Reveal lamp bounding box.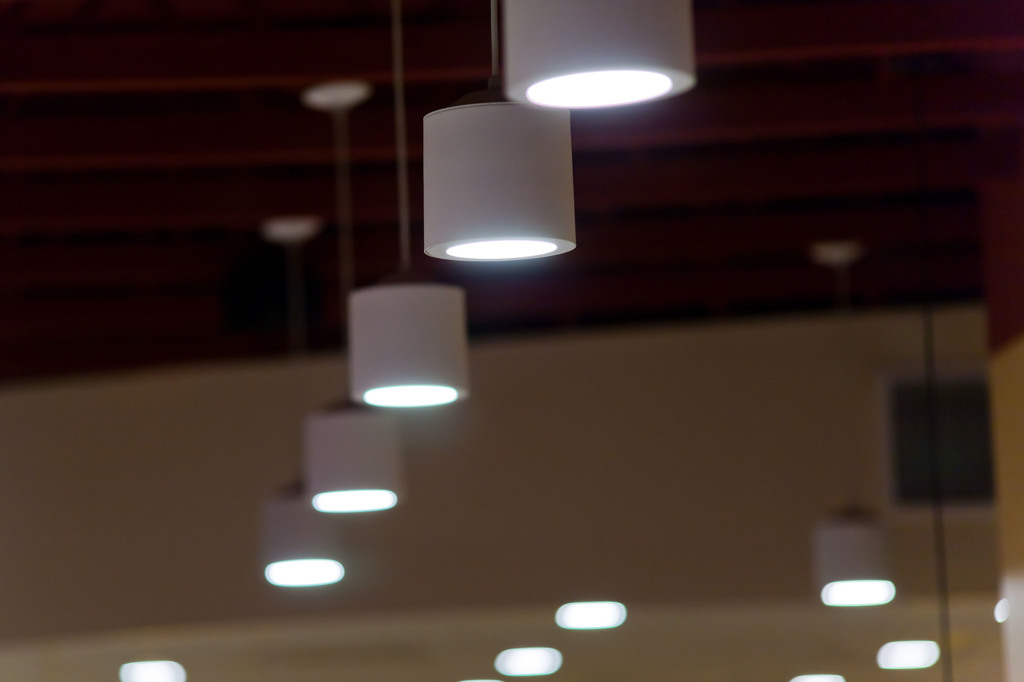
Revealed: (348,0,472,409).
